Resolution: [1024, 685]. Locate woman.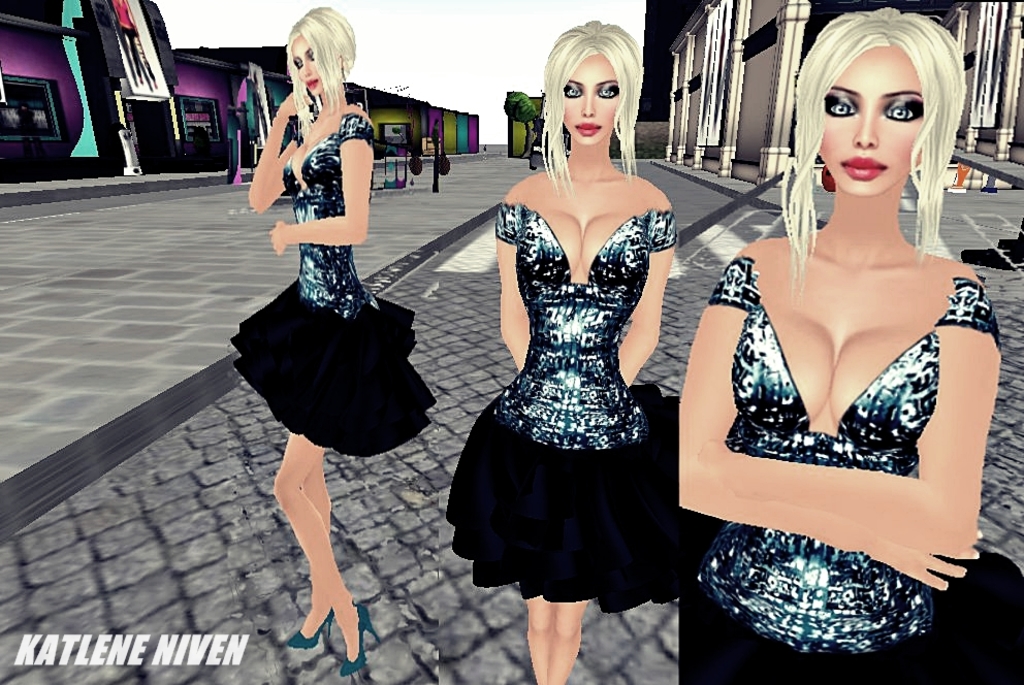
box=[652, 5, 1001, 684].
